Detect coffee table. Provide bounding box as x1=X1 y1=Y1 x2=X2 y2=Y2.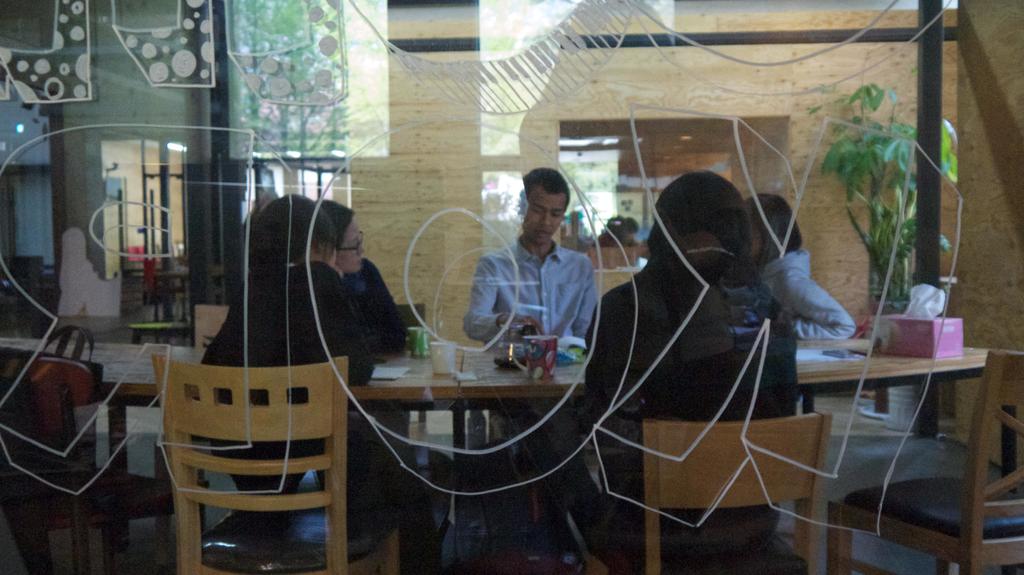
x1=350 y1=341 x2=598 y2=566.
